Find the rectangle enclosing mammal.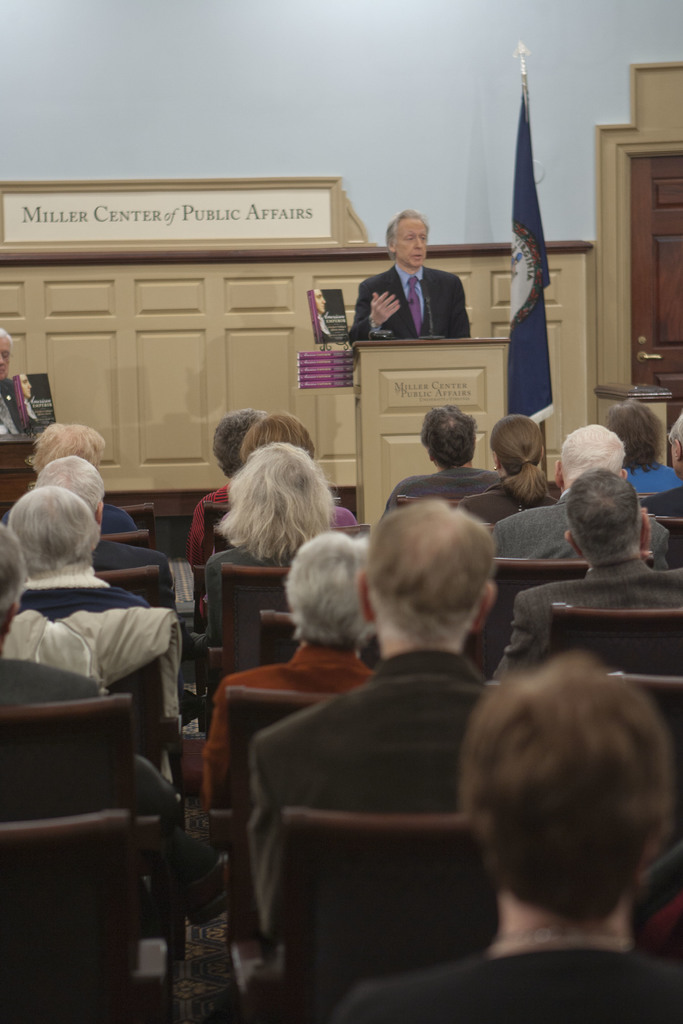
353, 207, 481, 344.
